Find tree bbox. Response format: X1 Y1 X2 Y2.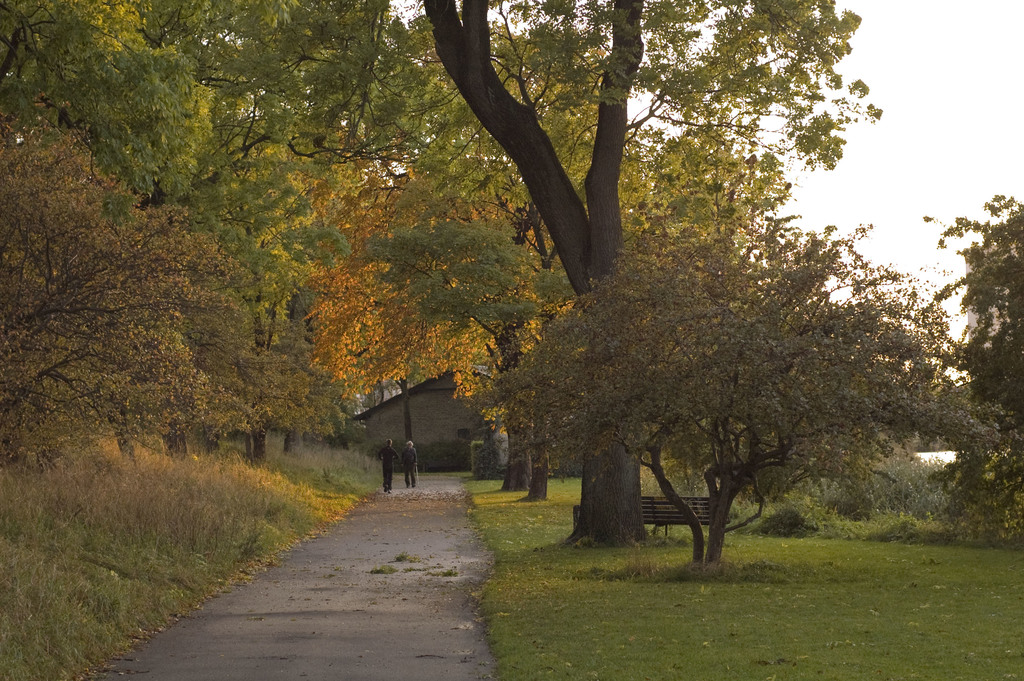
367 94 665 498.
